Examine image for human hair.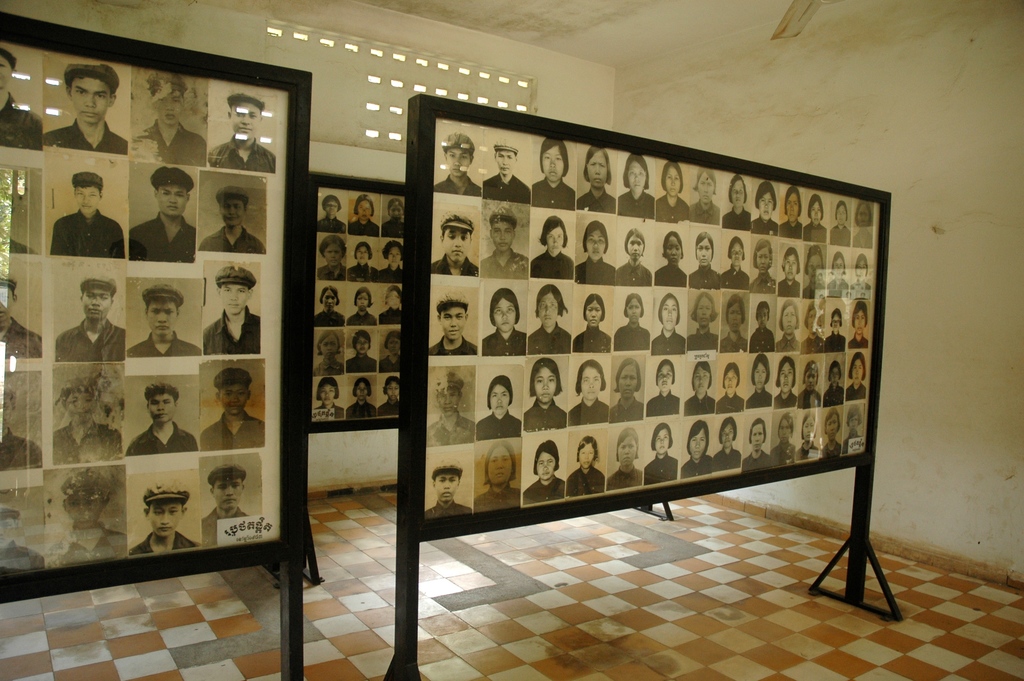
Examination result: (x1=834, y1=199, x2=847, y2=223).
